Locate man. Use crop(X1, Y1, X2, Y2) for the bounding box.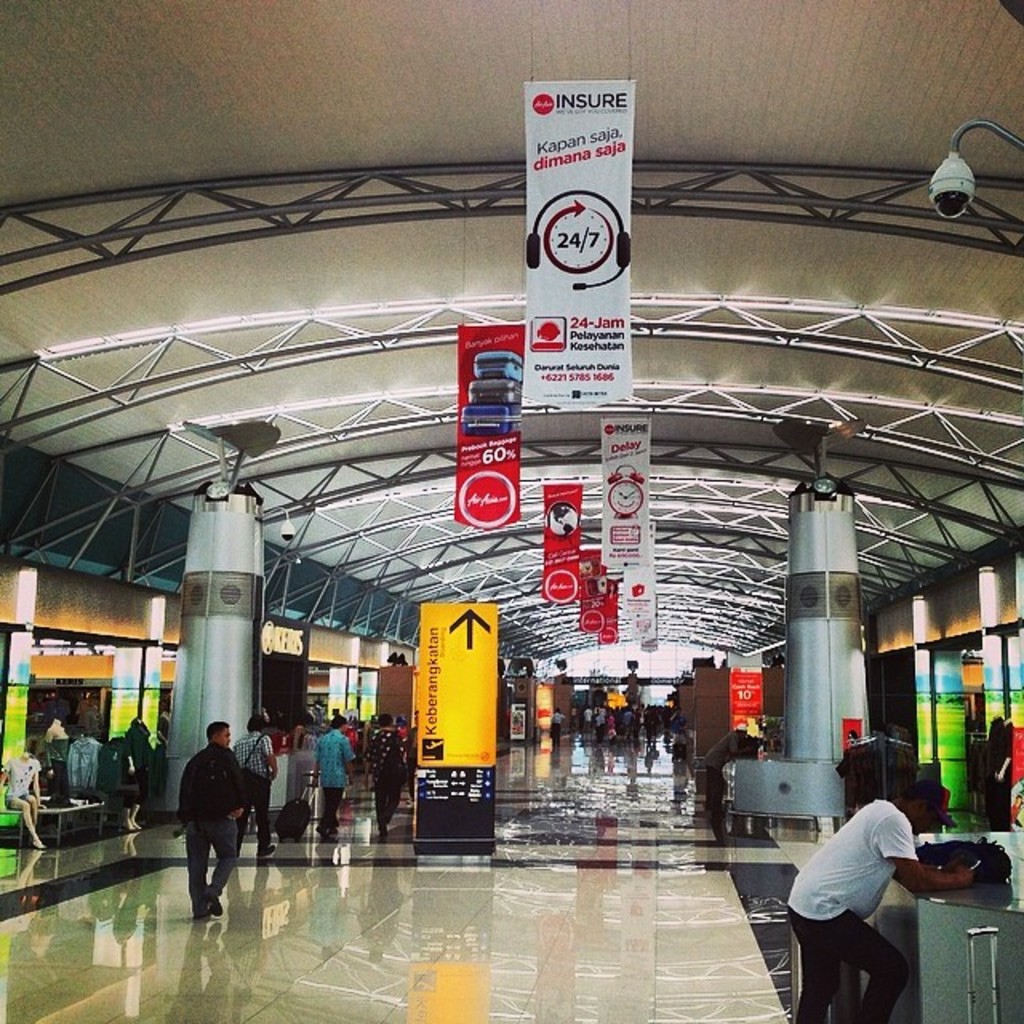
crop(232, 706, 293, 869).
